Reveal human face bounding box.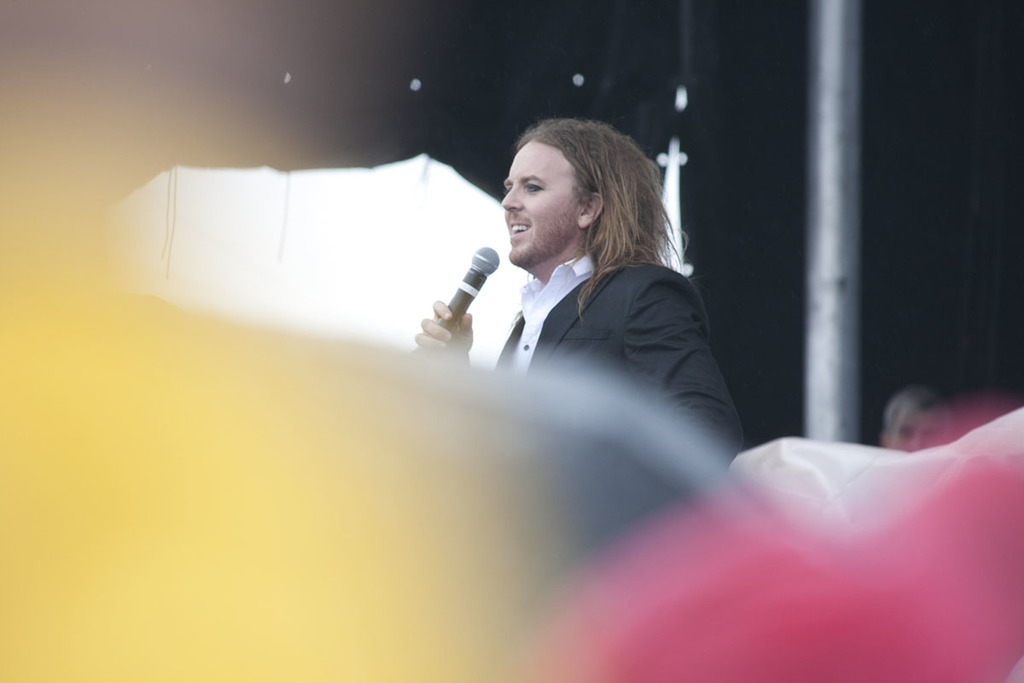
Revealed: bbox=(499, 141, 578, 261).
